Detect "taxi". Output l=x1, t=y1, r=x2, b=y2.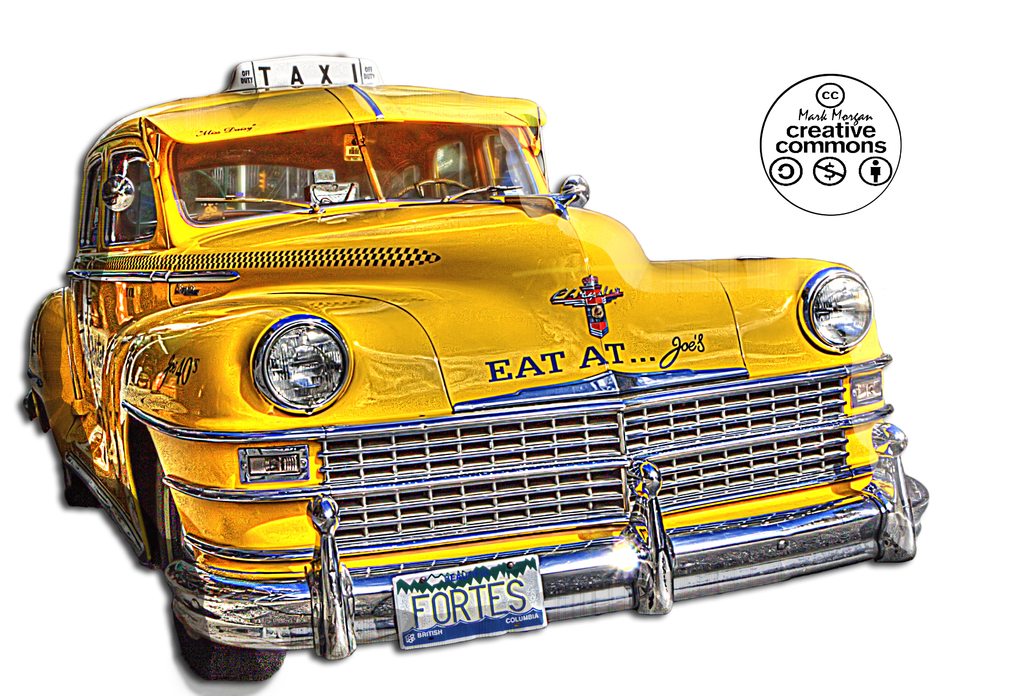
l=45, t=73, r=902, b=651.
